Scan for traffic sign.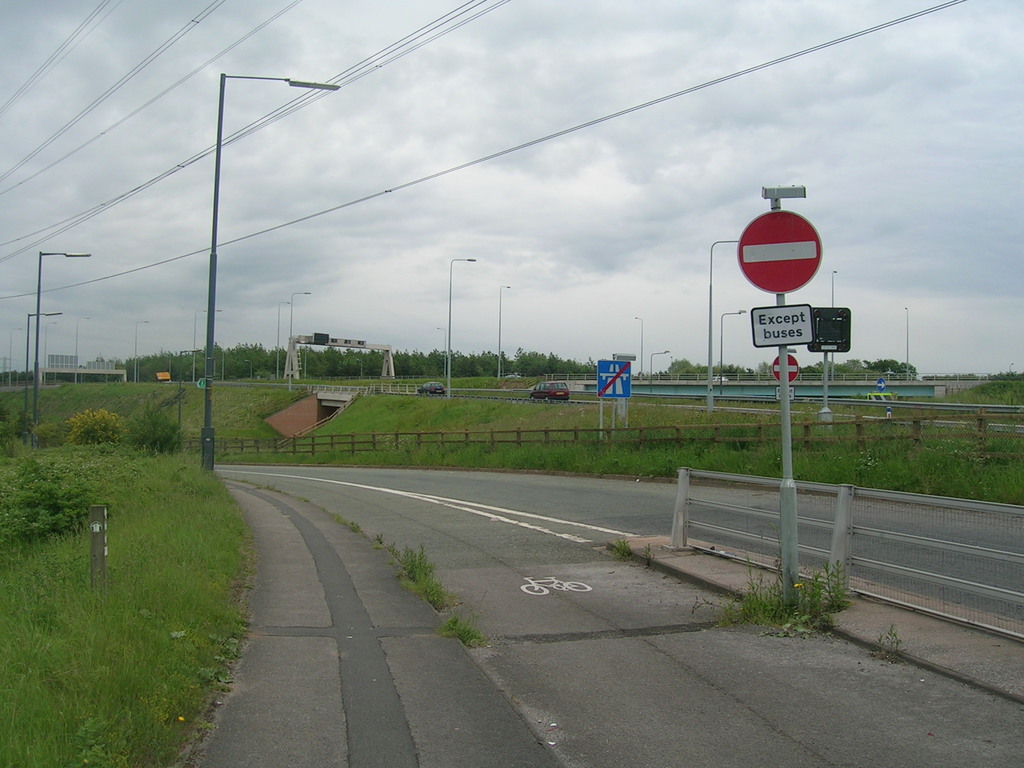
Scan result: x1=598 y1=357 x2=630 y2=398.
